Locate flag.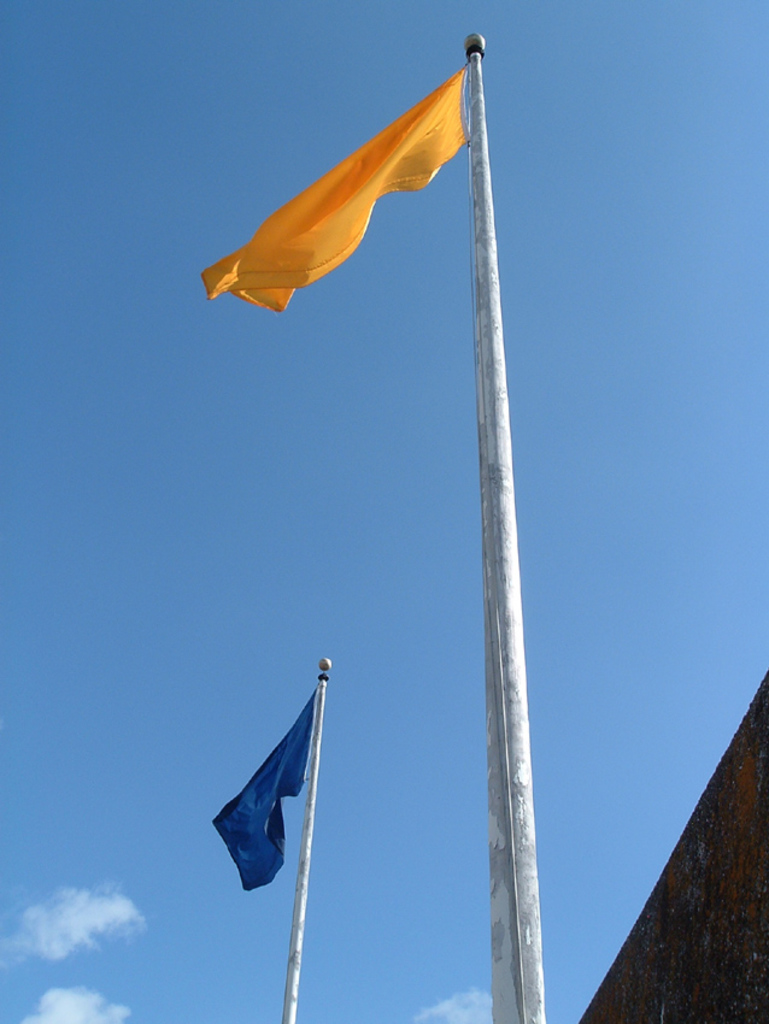
Bounding box: [left=196, top=51, right=474, bottom=312].
